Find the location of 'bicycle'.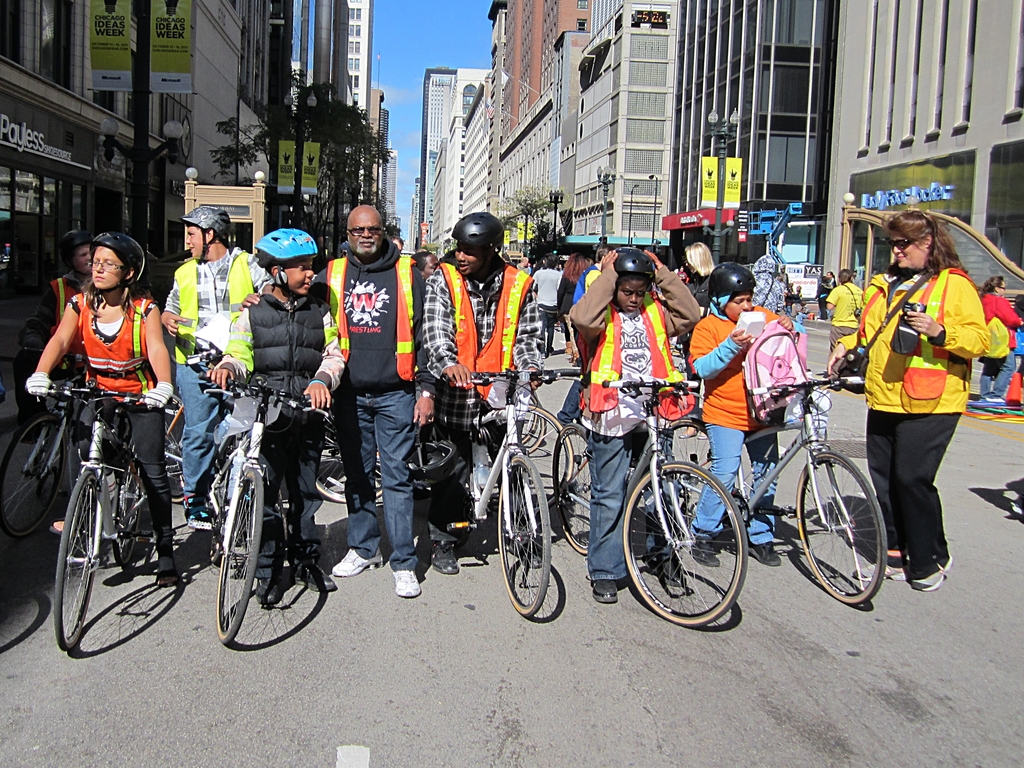
Location: crop(1, 400, 81, 554).
